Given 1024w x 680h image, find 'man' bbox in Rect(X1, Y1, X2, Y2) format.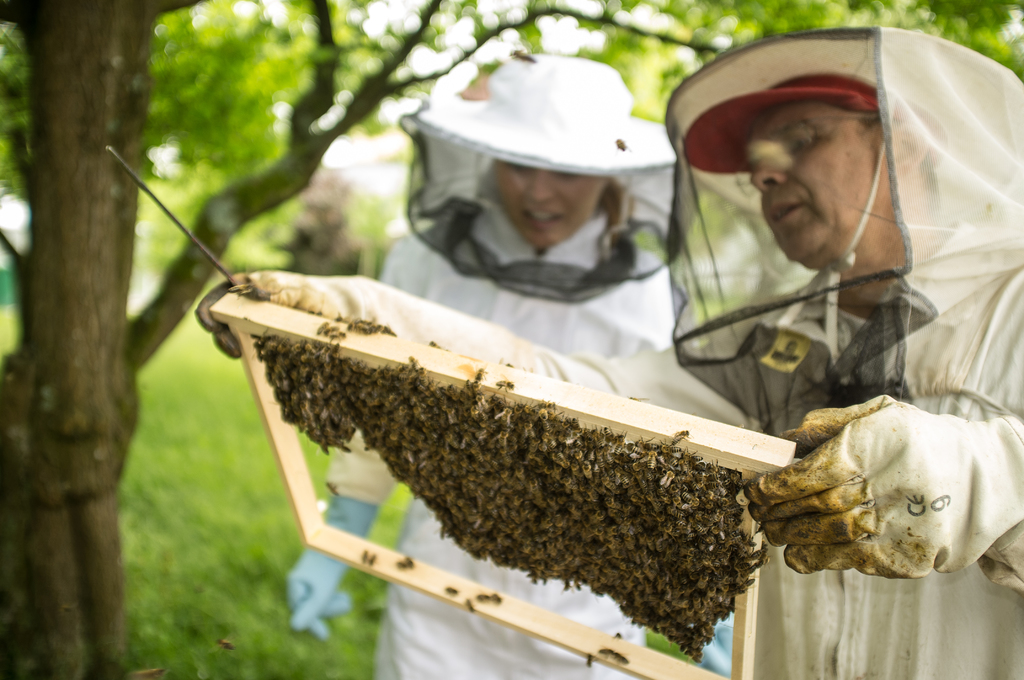
Rect(663, 27, 1023, 679).
